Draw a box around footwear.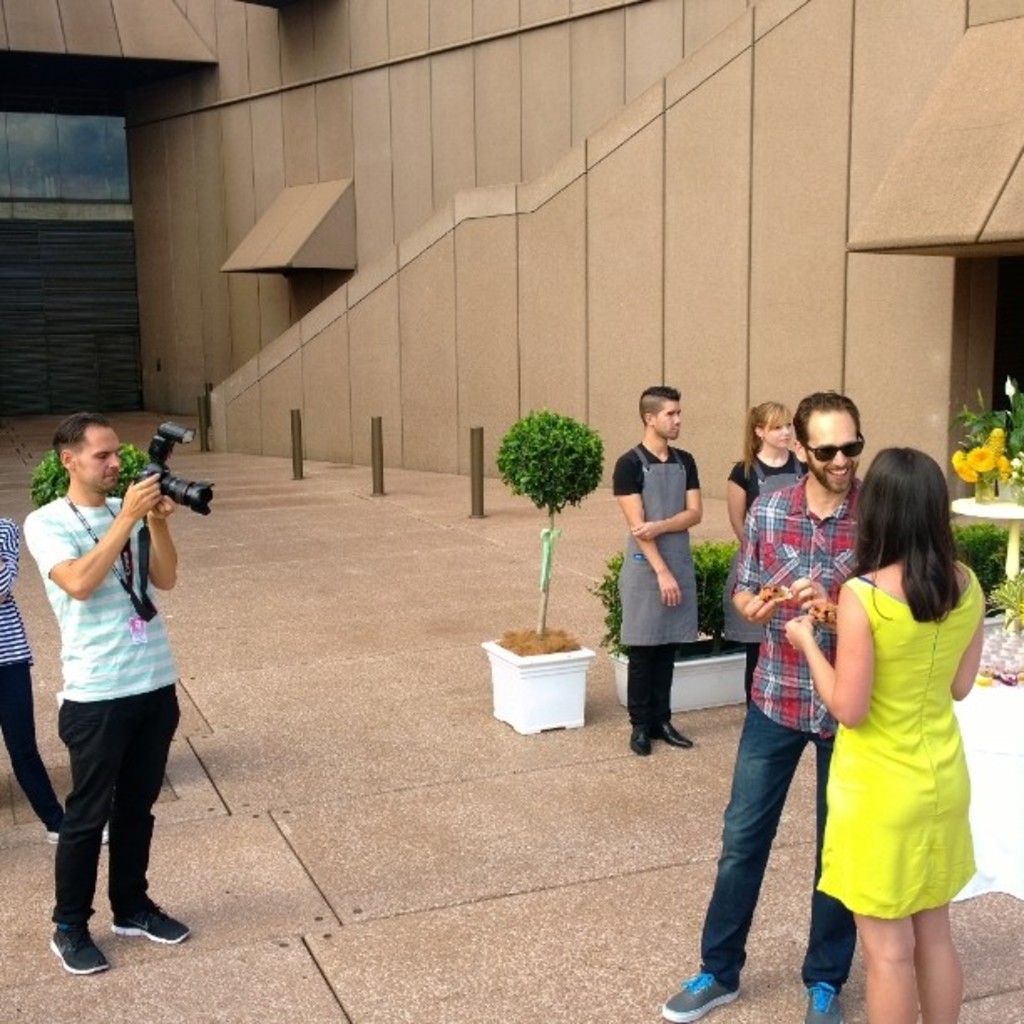
Rect(800, 979, 842, 1022).
